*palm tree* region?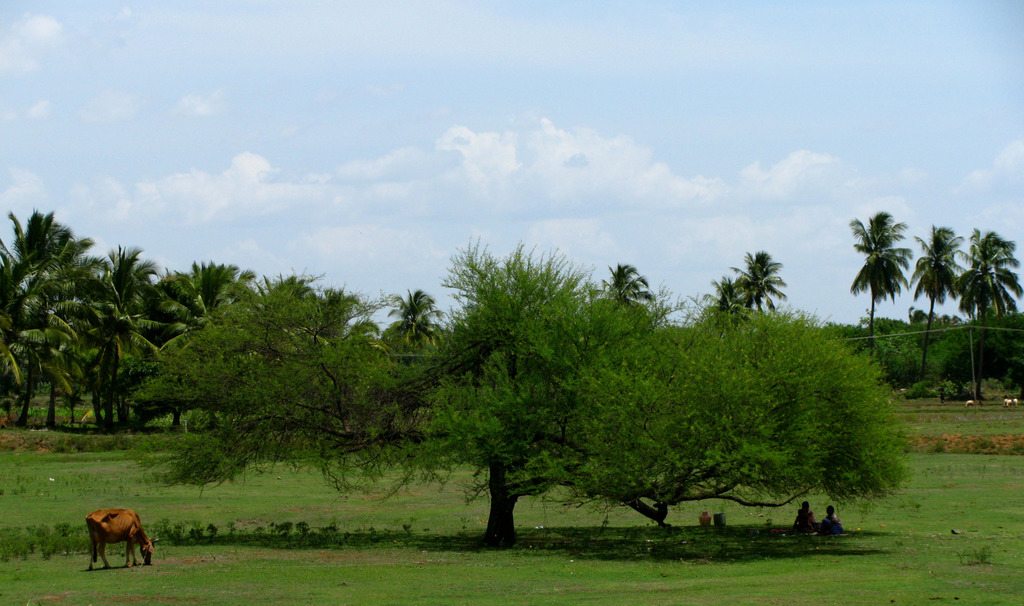
{"left": 303, "top": 285, "right": 351, "bottom": 371}
